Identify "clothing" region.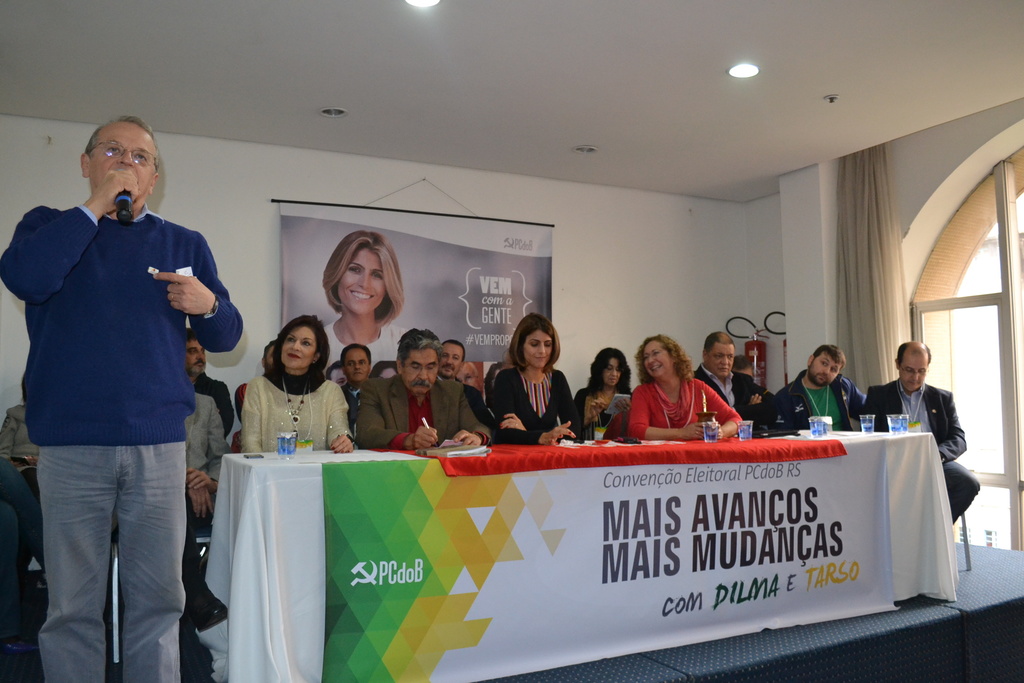
Region: [x1=571, y1=380, x2=630, y2=434].
